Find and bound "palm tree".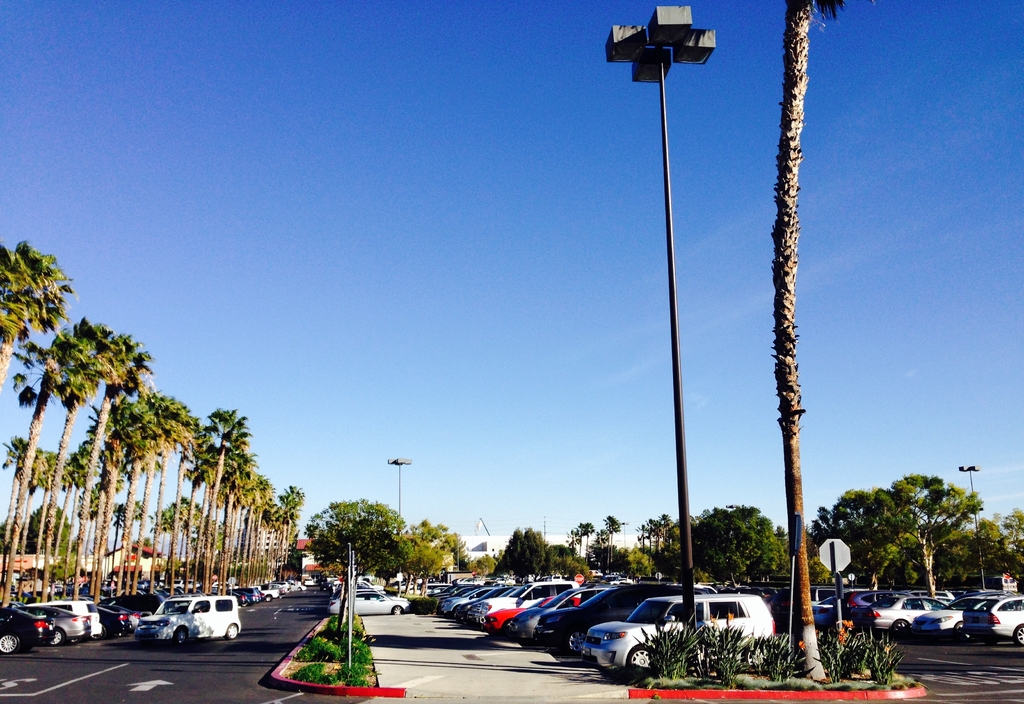
Bound: <region>598, 512, 632, 583</region>.
